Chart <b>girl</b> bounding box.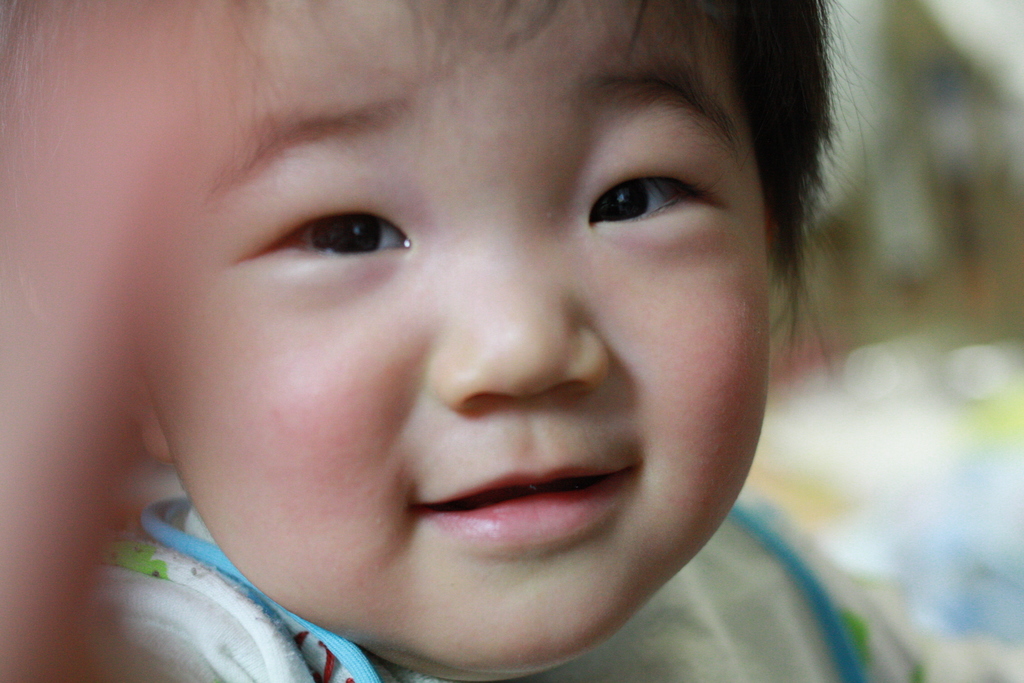
Charted: 0, 0, 1023, 682.
